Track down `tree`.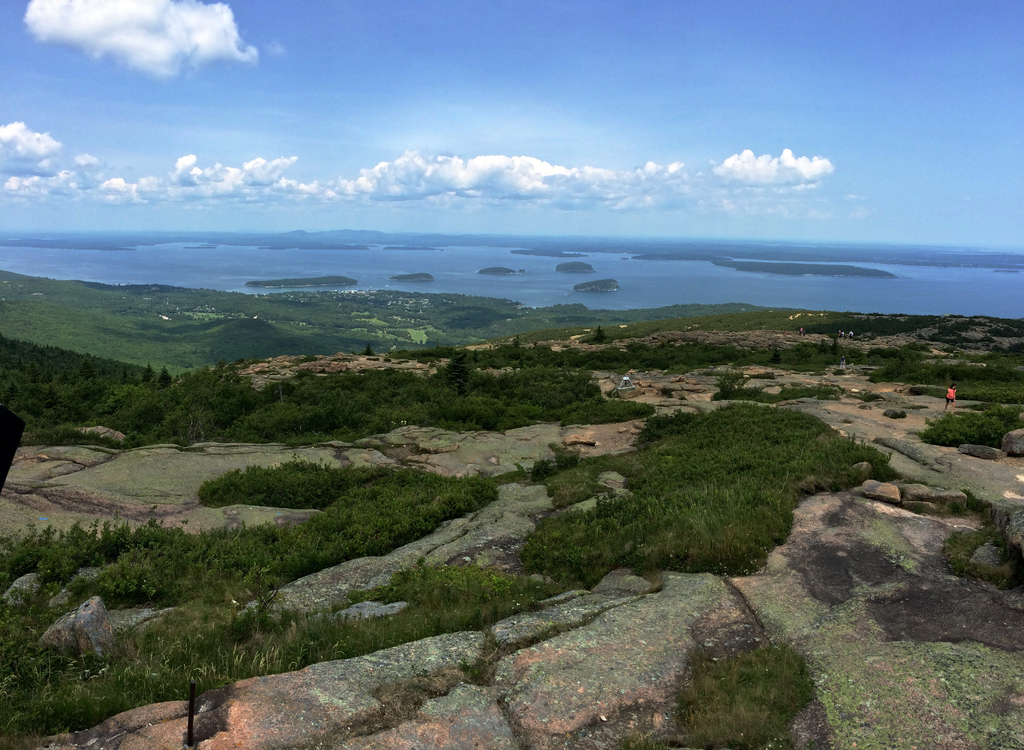
Tracked to 592:326:604:338.
